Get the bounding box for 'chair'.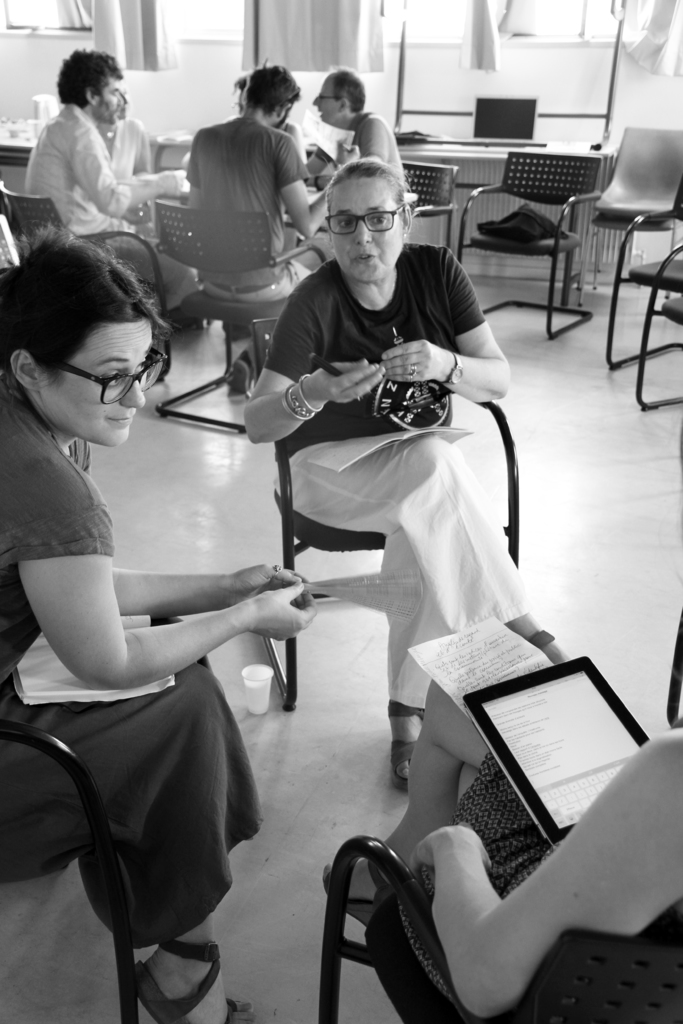
box=[249, 321, 538, 717].
